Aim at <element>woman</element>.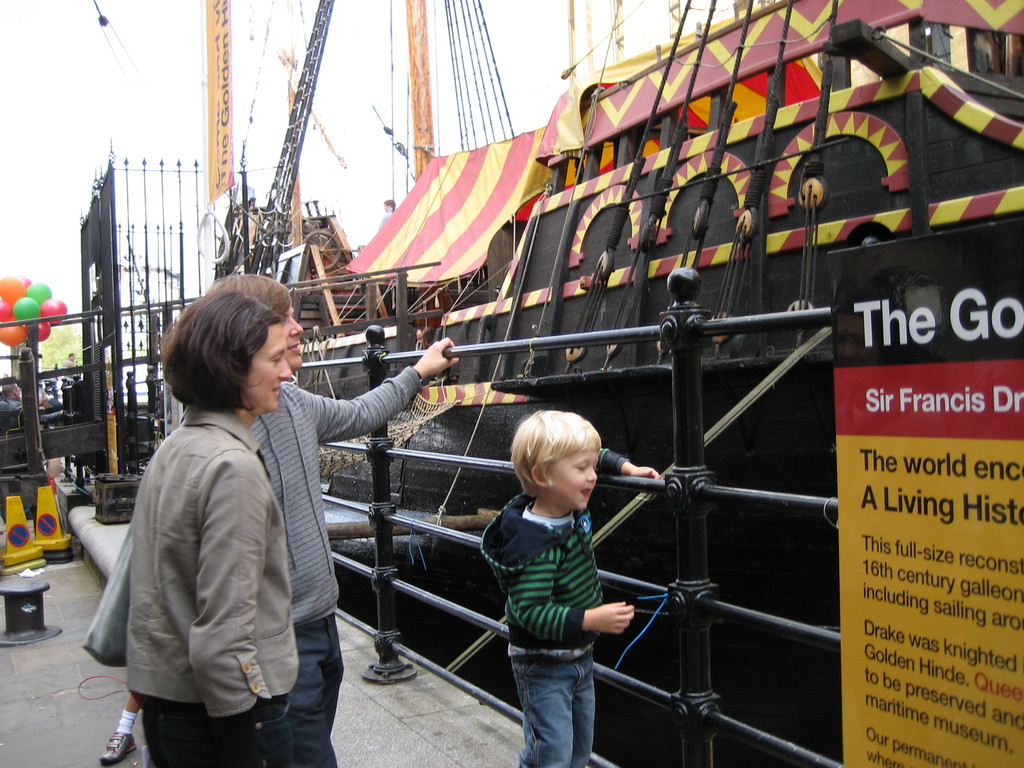
Aimed at x1=126 y1=283 x2=307 y2=767.
